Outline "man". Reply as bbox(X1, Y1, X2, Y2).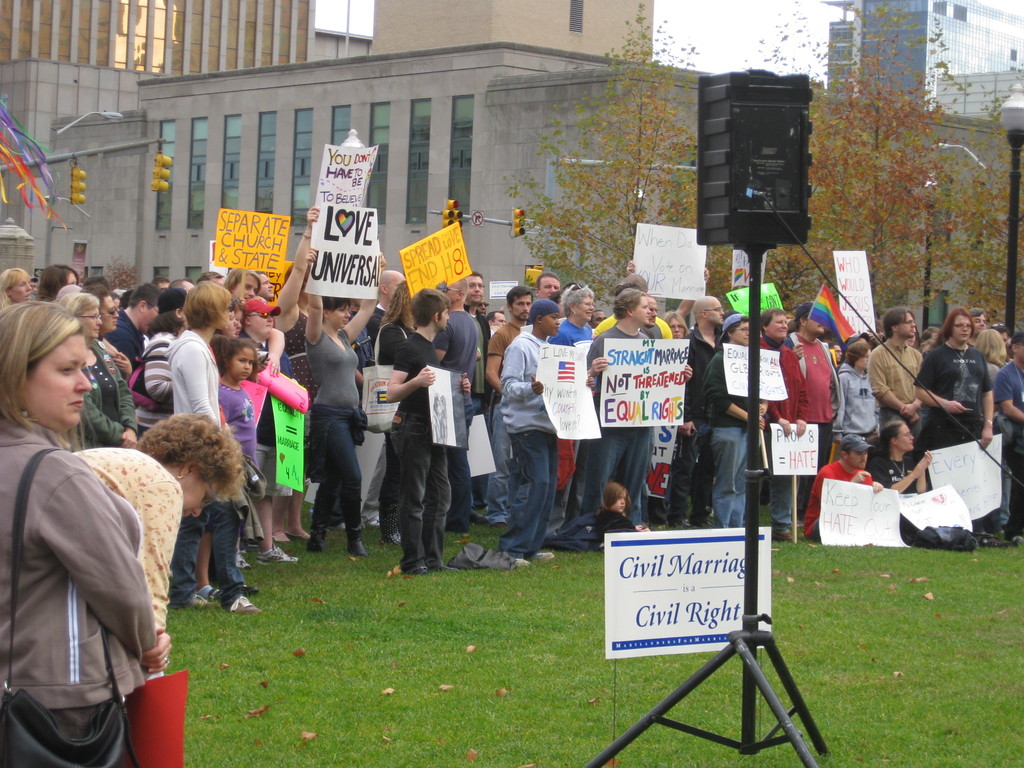
bbox(196, 272, 227, 285).
